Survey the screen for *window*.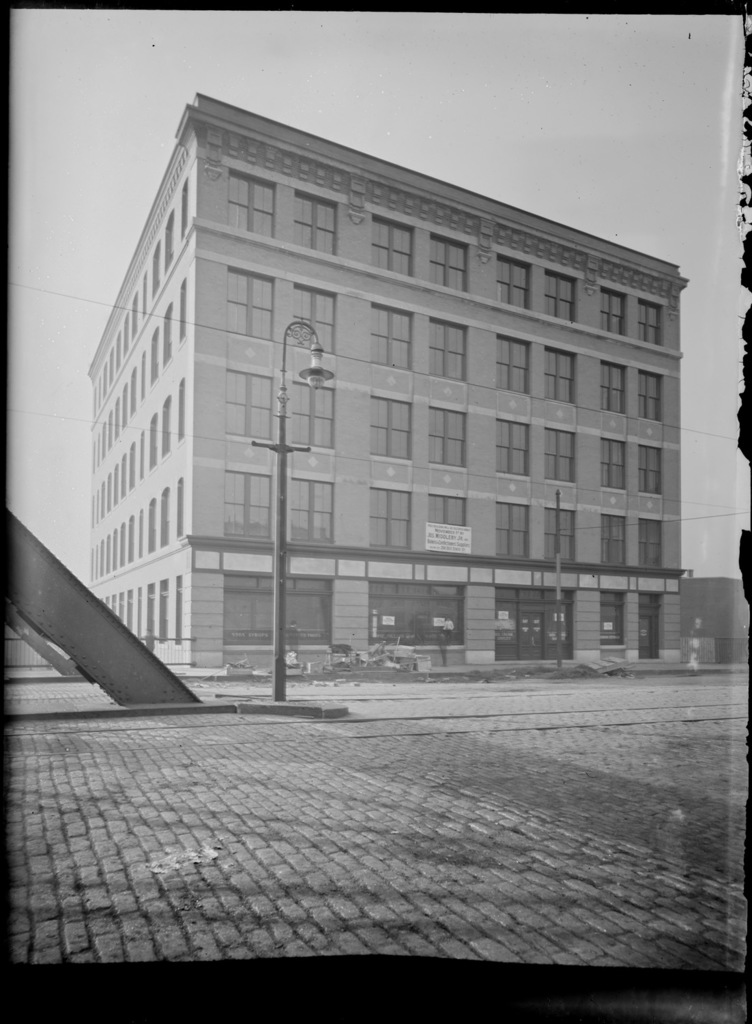
Survey found: BBox(430, 317, 475, 390).
